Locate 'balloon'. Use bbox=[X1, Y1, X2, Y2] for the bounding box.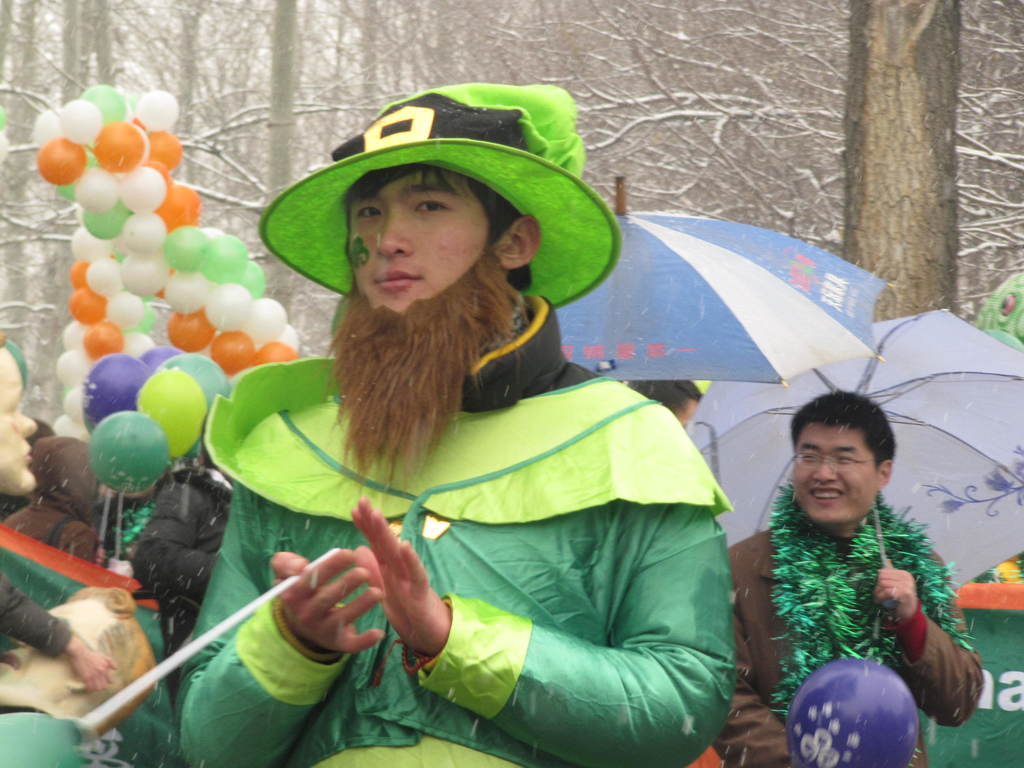
bbox=[257, 342, 294, 362].
